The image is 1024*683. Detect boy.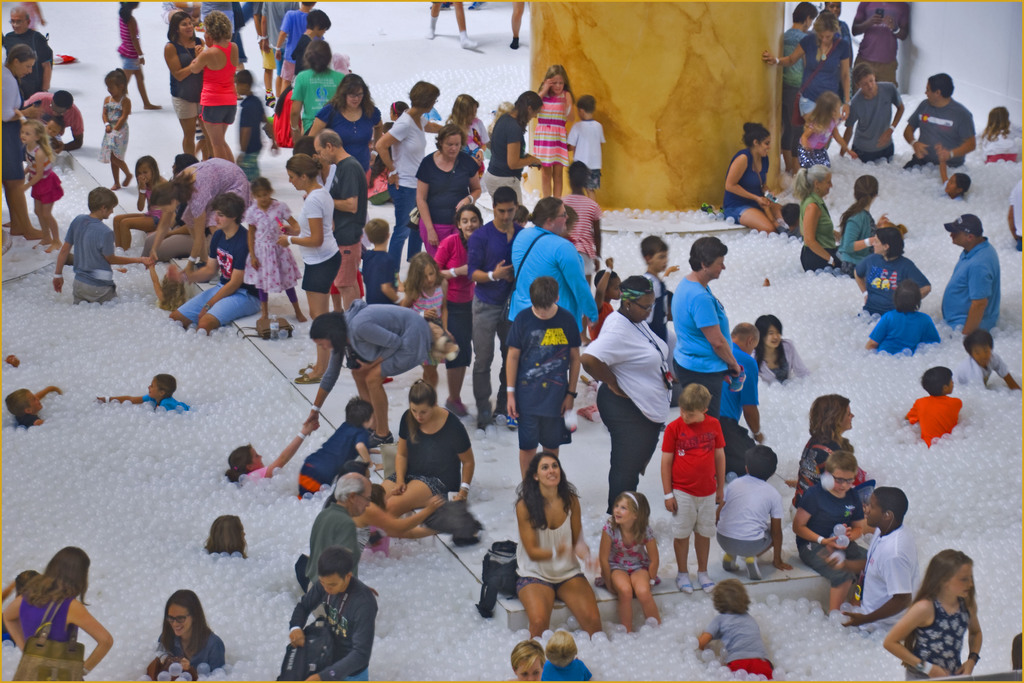
Detection: bbox(58, 180, 132, 308).
